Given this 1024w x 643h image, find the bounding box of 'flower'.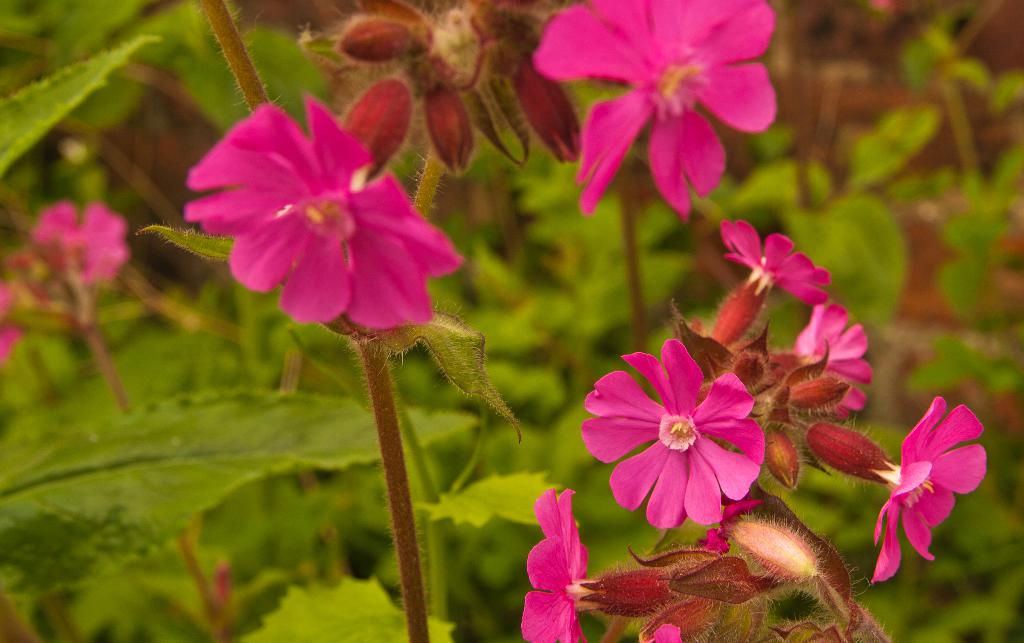
box(180, 93, 468, 330).
